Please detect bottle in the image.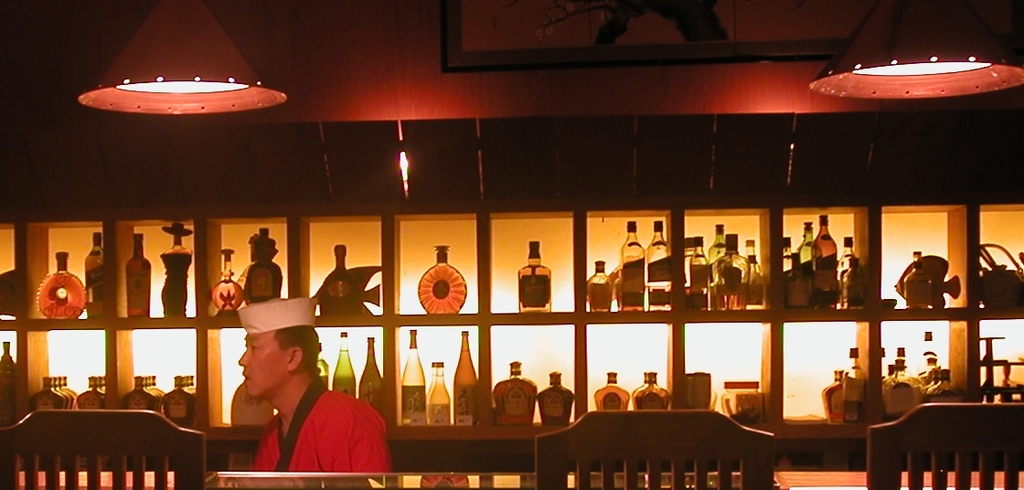
bbox(206, 250, 246, 310).
